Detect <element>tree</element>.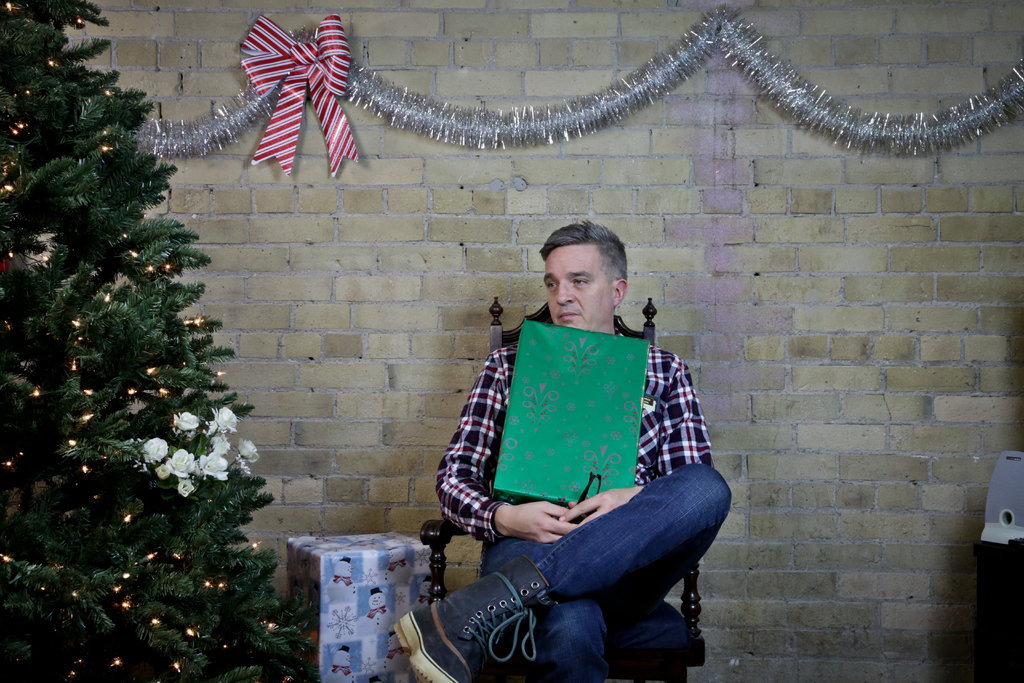
Detected at <box>0,0,301,682</box>.
